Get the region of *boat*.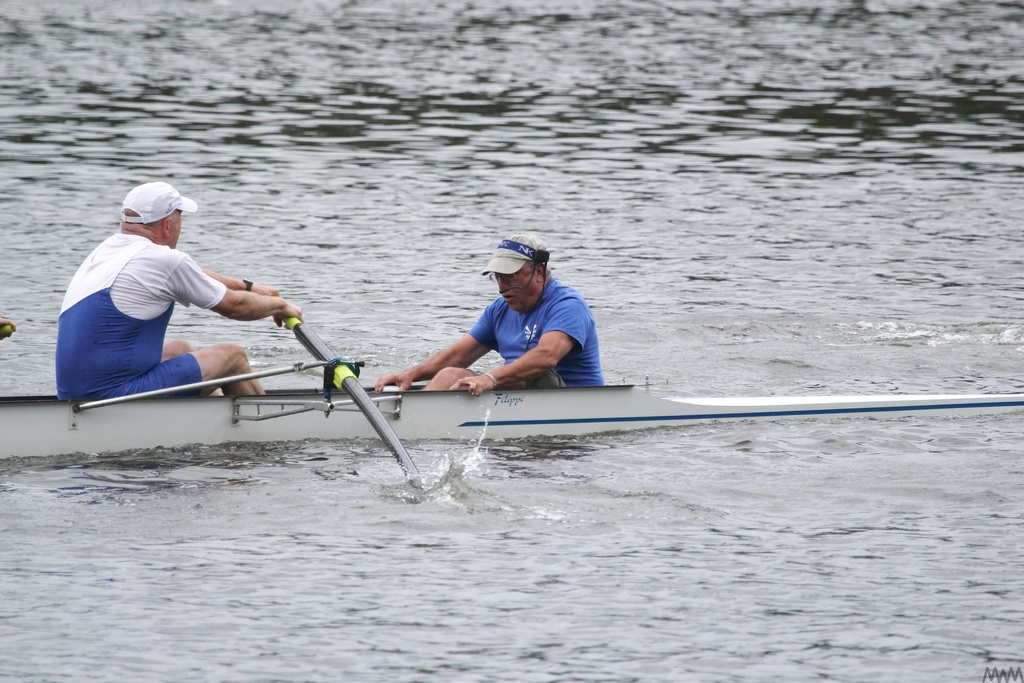
<region>0, 314, 1023, 459</region>.
